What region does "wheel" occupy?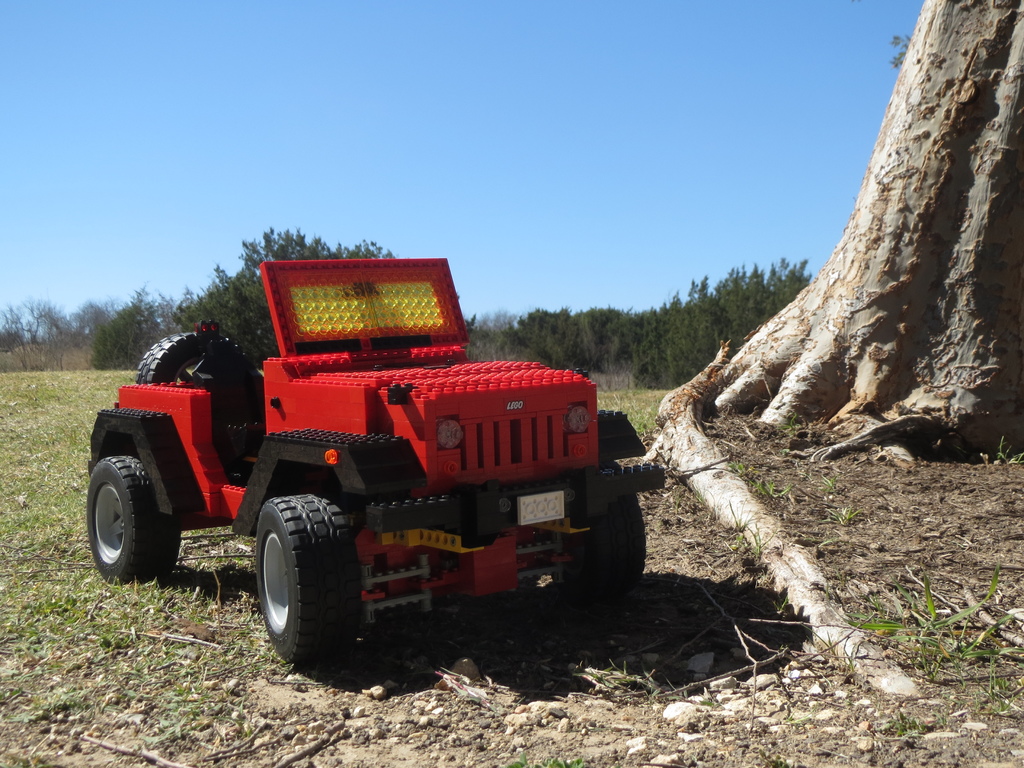
detection(255, 490, 360, 664).
